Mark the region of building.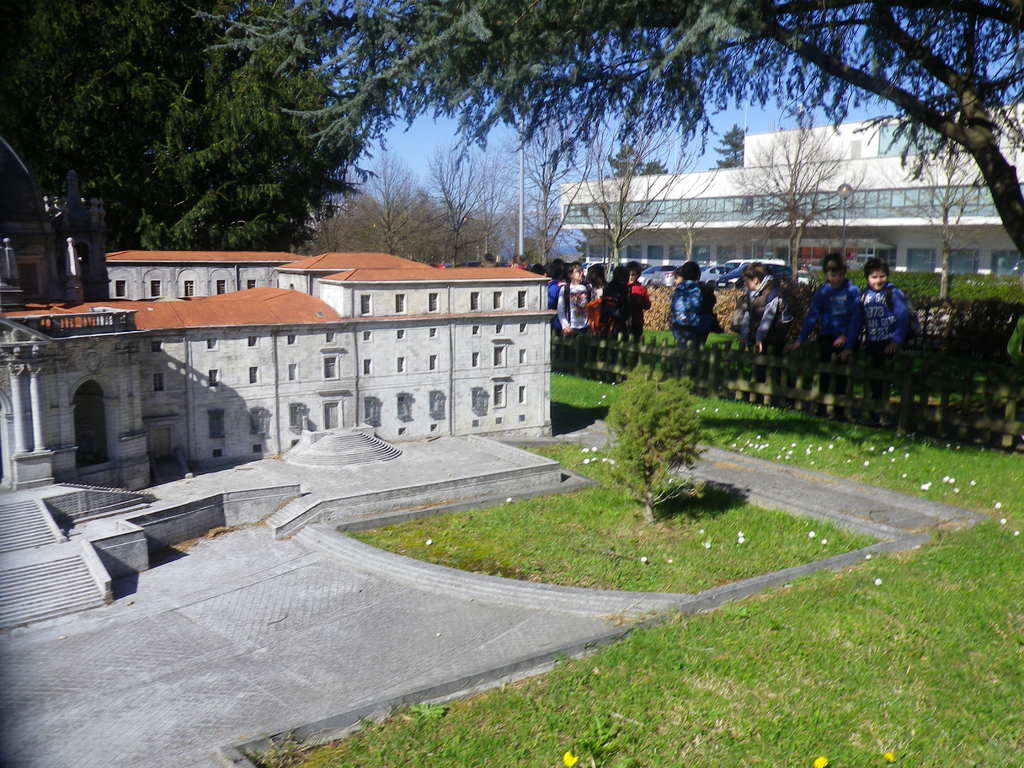
Region: [left=0, top=243, right=557, bottom=626].
